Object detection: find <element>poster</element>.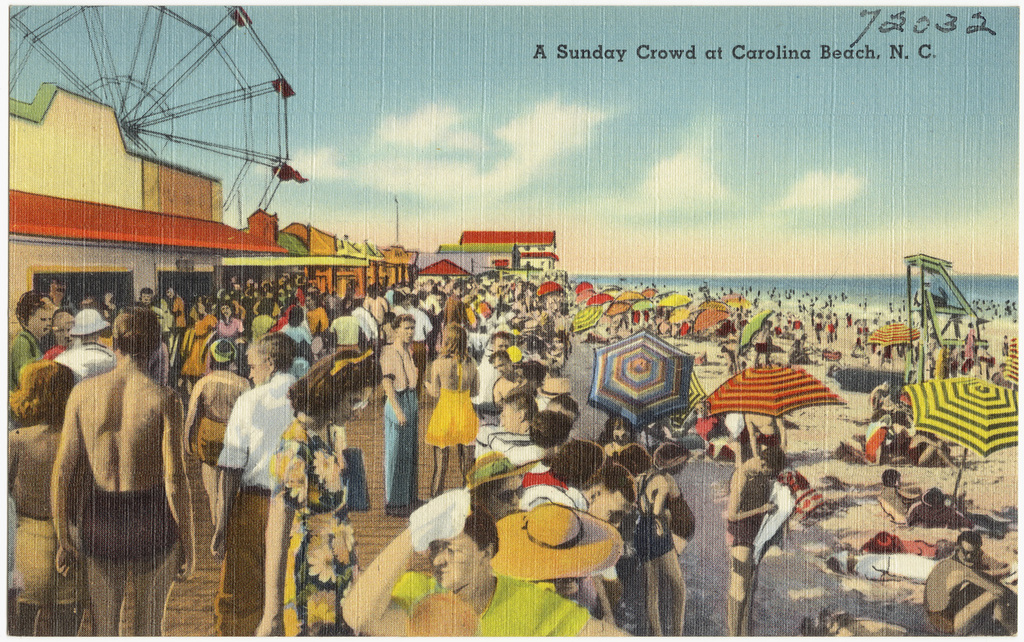
box=[0, 0, 1023, 641].
